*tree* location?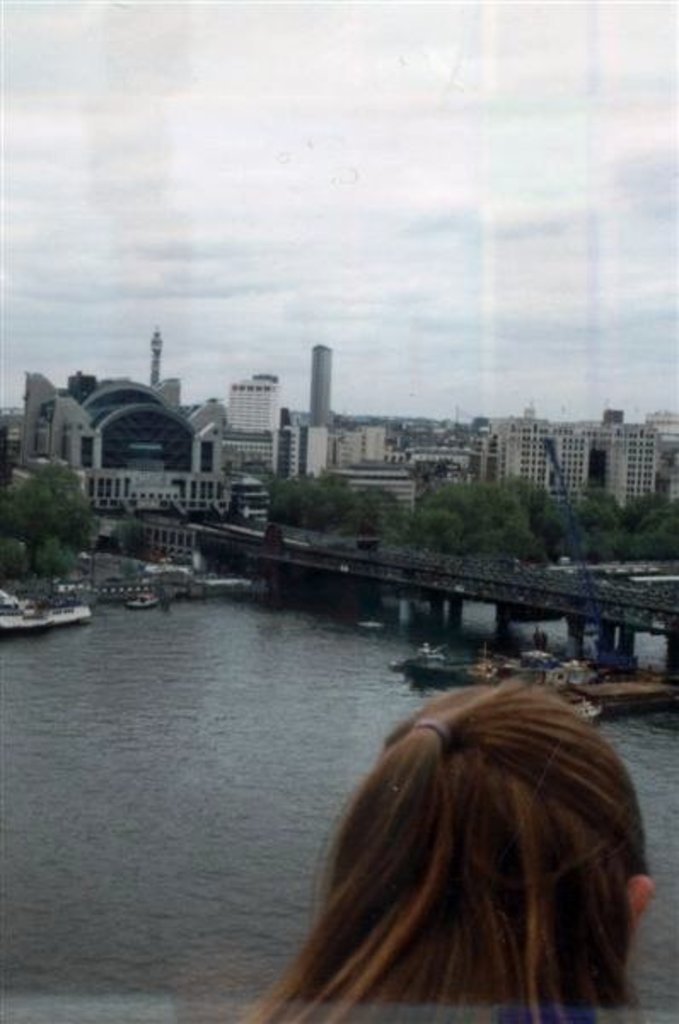
BBox(2, 433, 99, 591)
